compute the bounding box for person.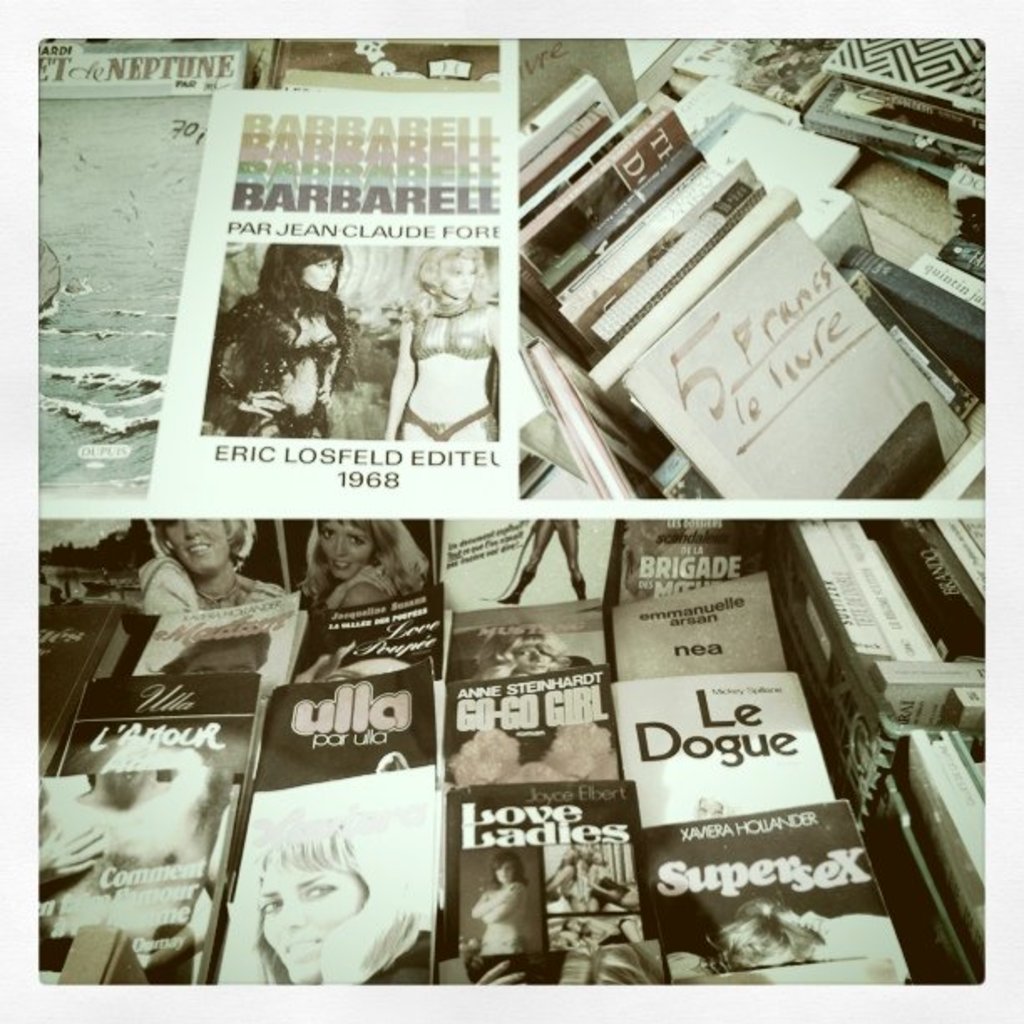
(147, 622, 269, 674).
